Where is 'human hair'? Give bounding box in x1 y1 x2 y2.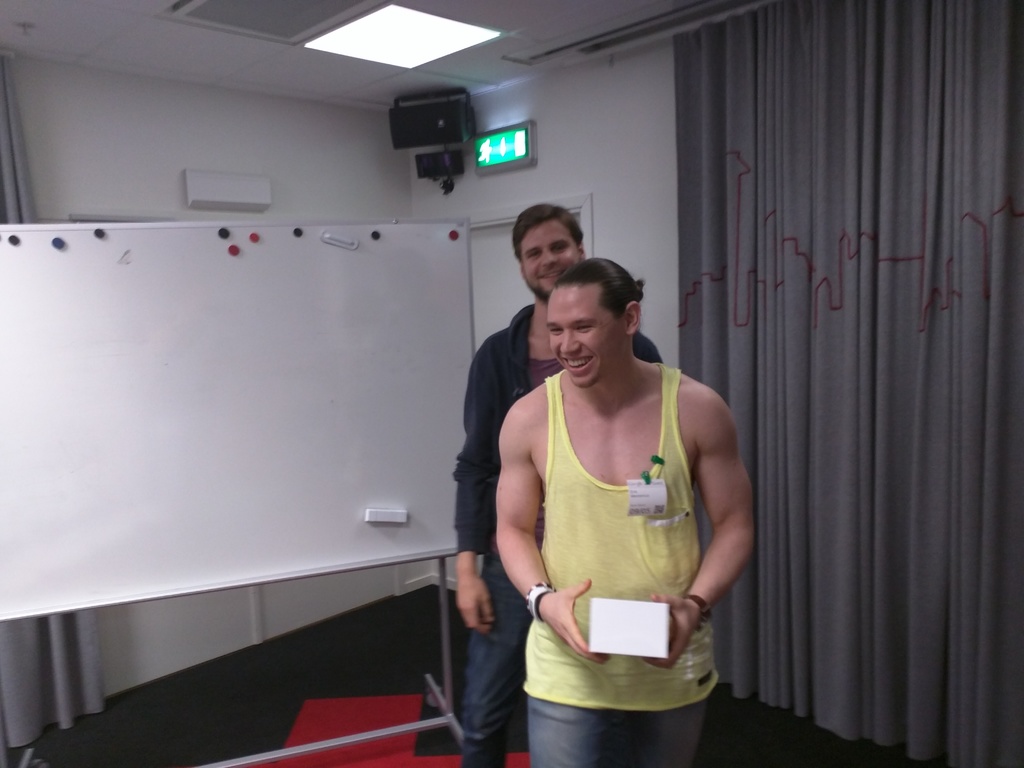
509 198 589 282.
